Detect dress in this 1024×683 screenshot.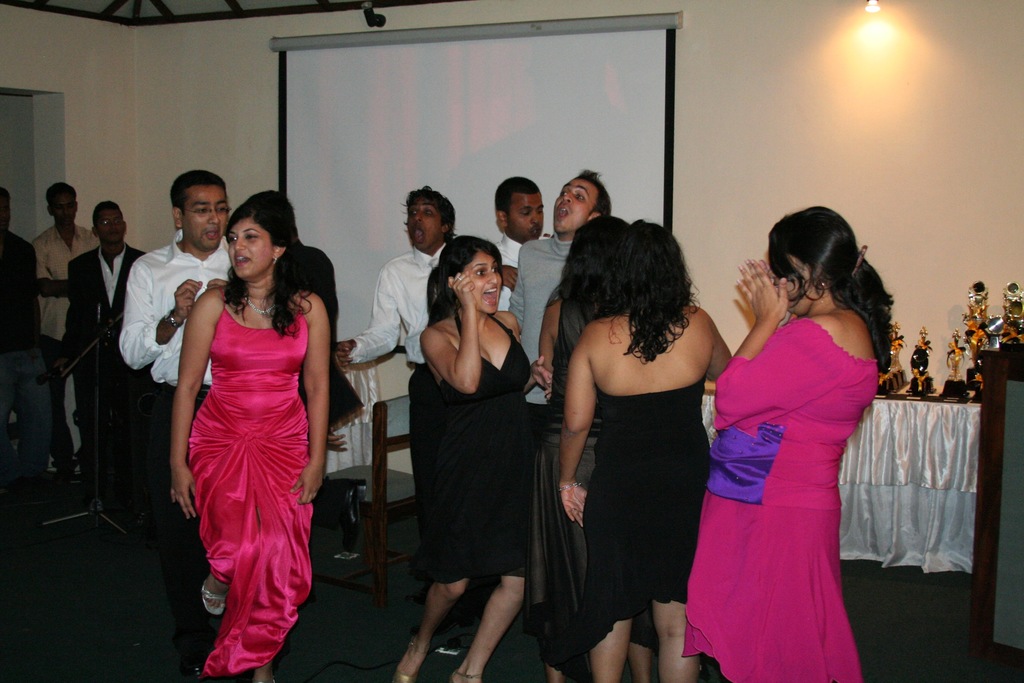
Detection: x1=410, y1=309, x2=541, y2=584.
